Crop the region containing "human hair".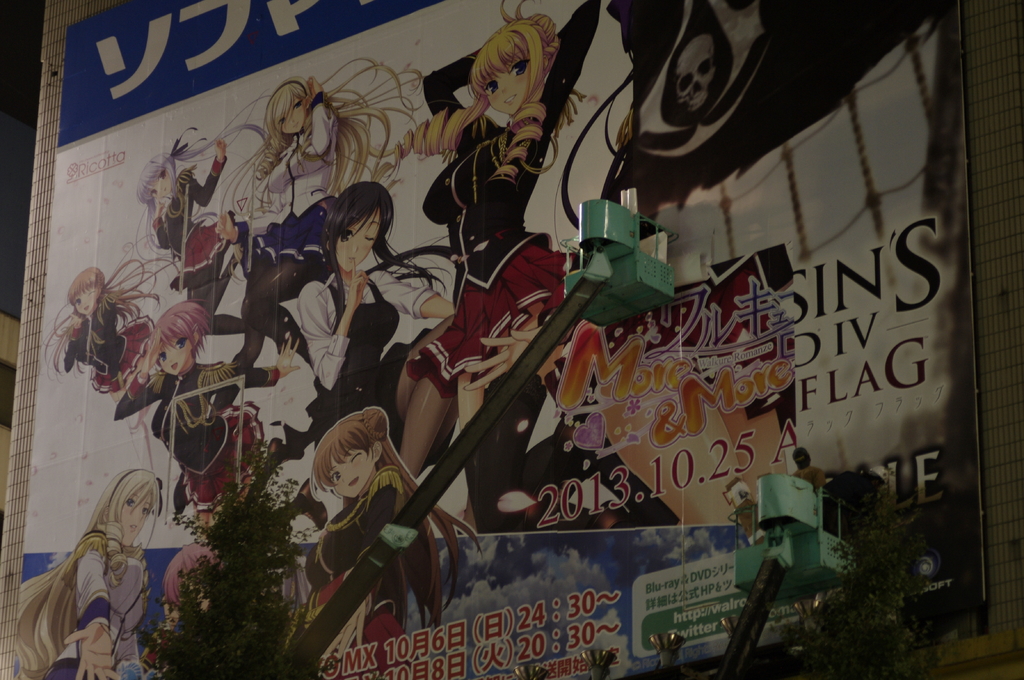
Crop region: {"x1": 135, "y1": 299, "x2": 216, "y2": 369}.
